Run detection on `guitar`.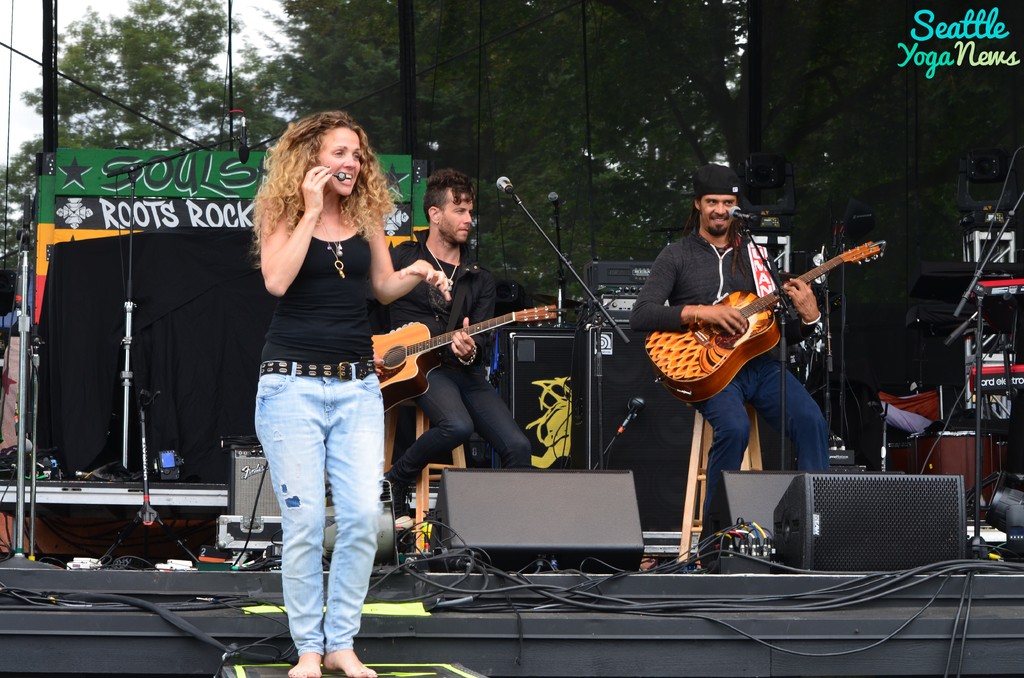
Result: [left=625, top=219, right=897, bottom=402].
